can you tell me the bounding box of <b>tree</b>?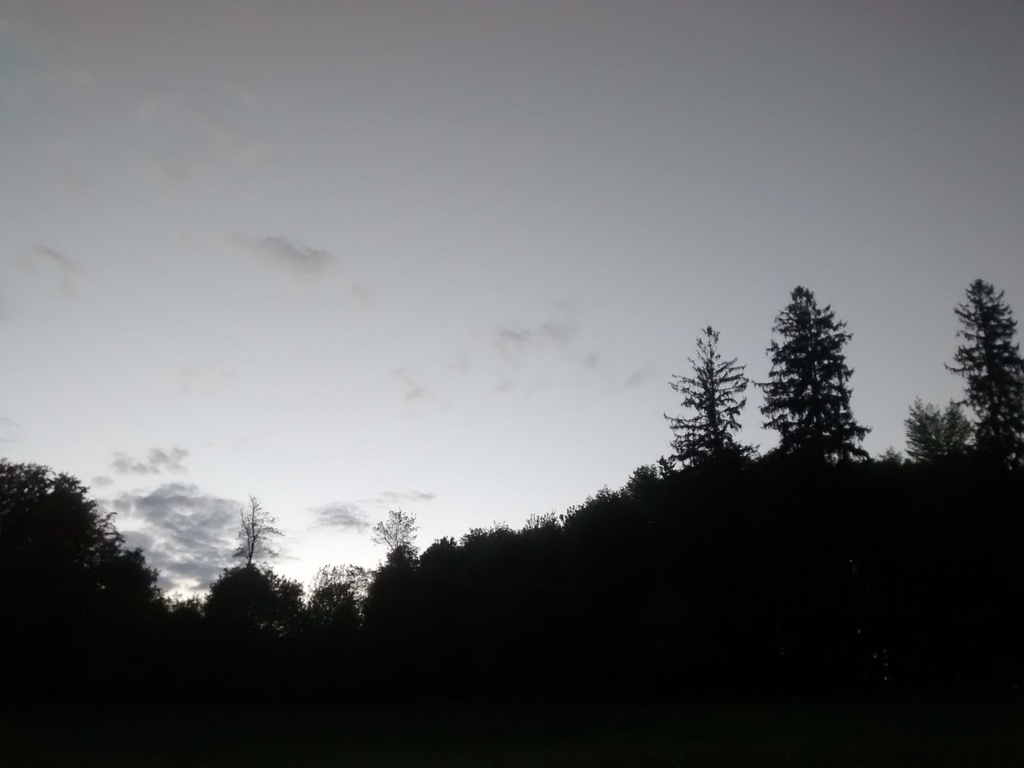
left=628, top=469, right=668, bottom=579.
